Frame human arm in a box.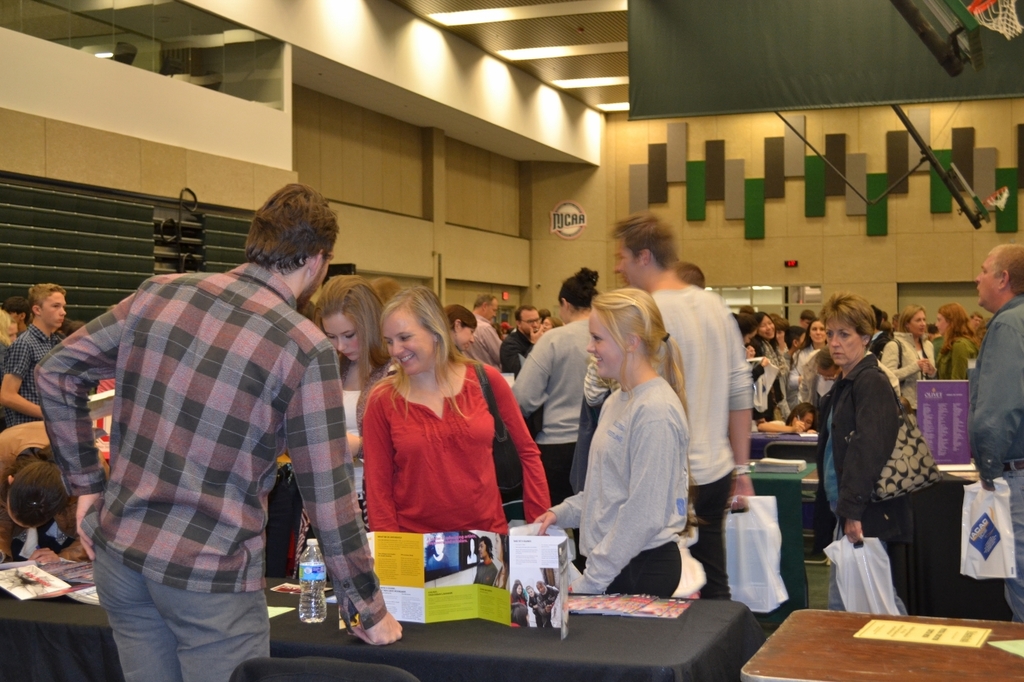
bbox=[949, 338, 978, 382].
